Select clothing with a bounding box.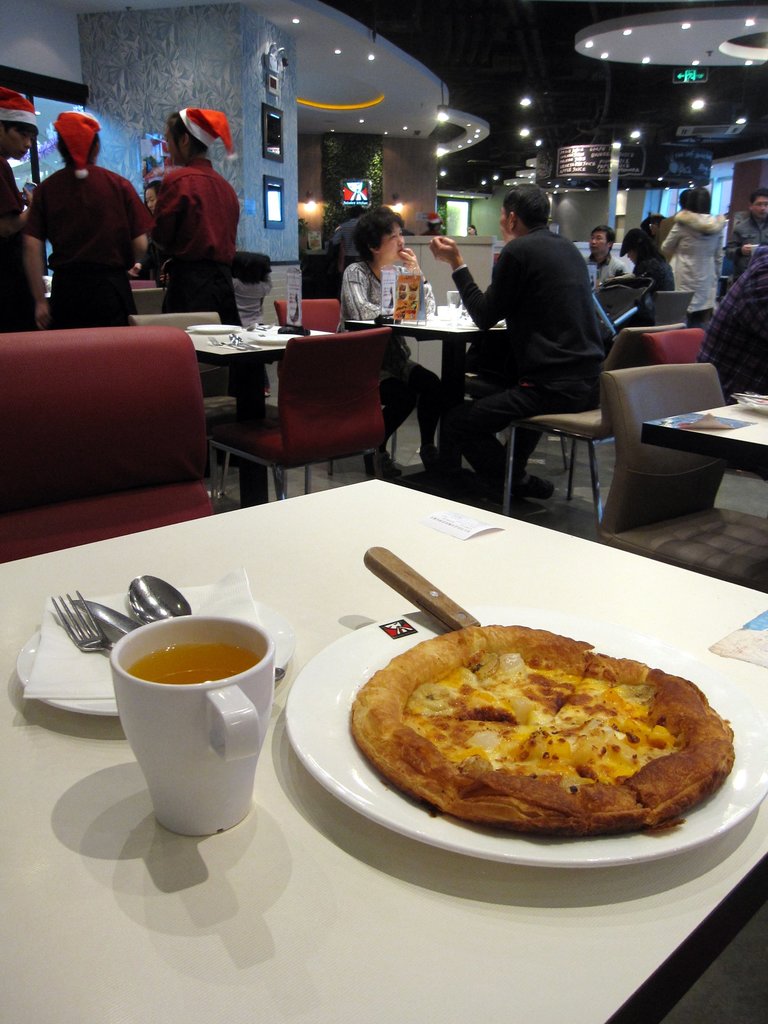
[338, 259, 445, 459].
